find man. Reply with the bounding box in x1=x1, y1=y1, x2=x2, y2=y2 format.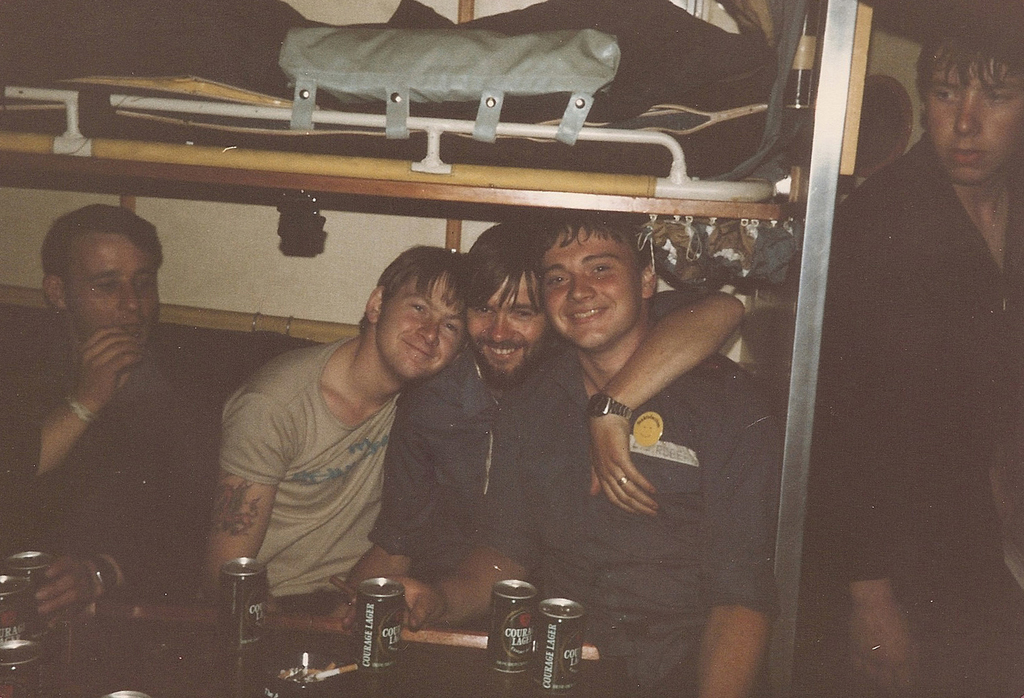
x1=200, y1=246, x2=479, y2=612.
